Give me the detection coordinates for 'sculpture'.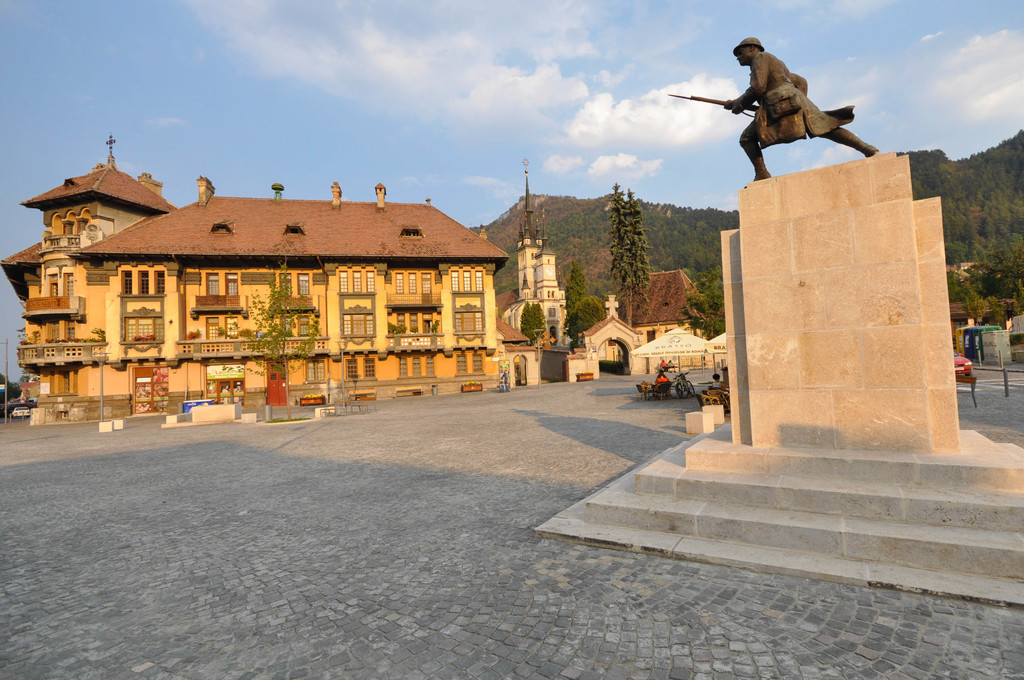
678:31:877:191.
